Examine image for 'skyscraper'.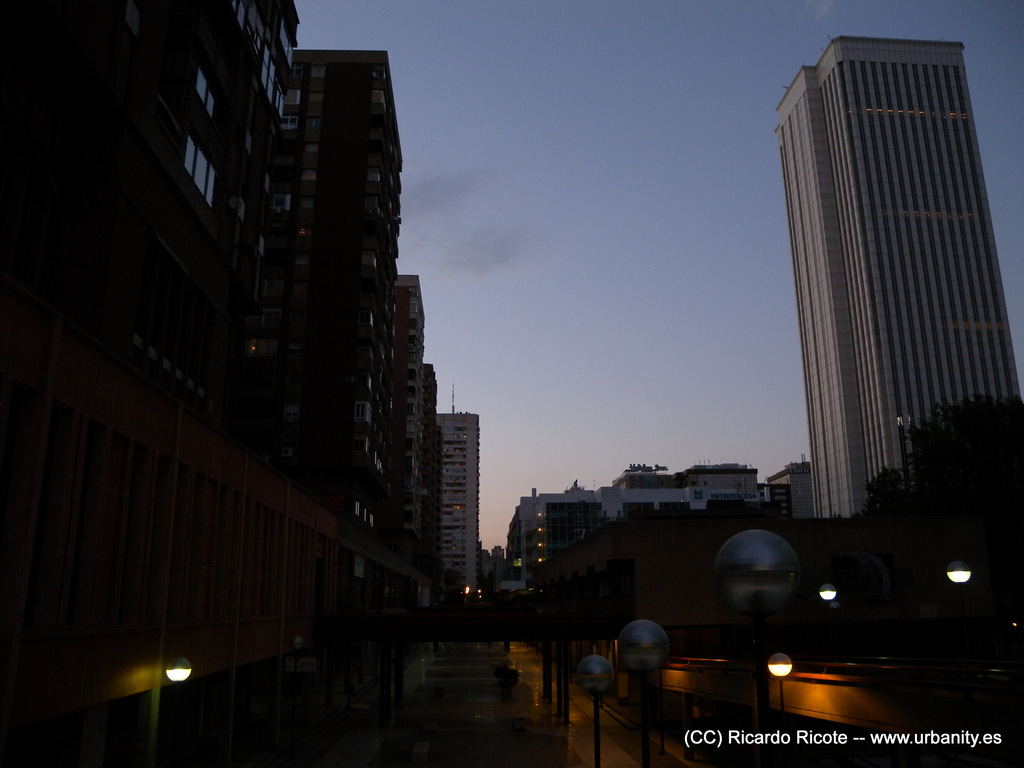
Examination result: region(433, 387, 484, 604).
